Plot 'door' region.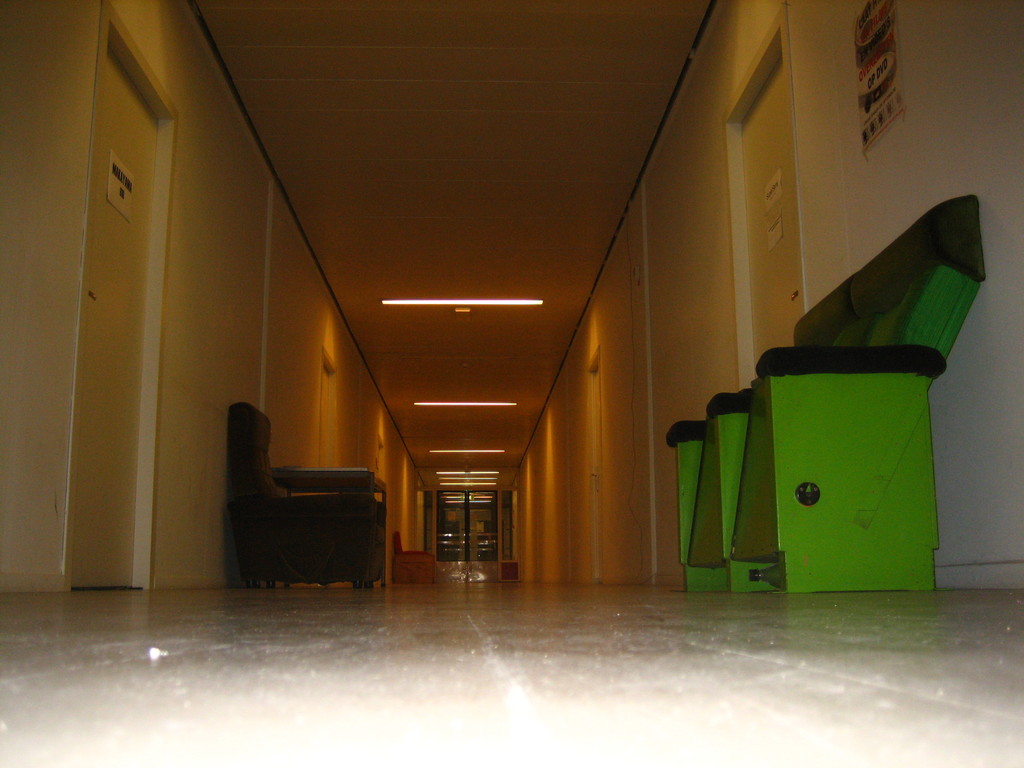
Plotted at 592:362:602:584.
